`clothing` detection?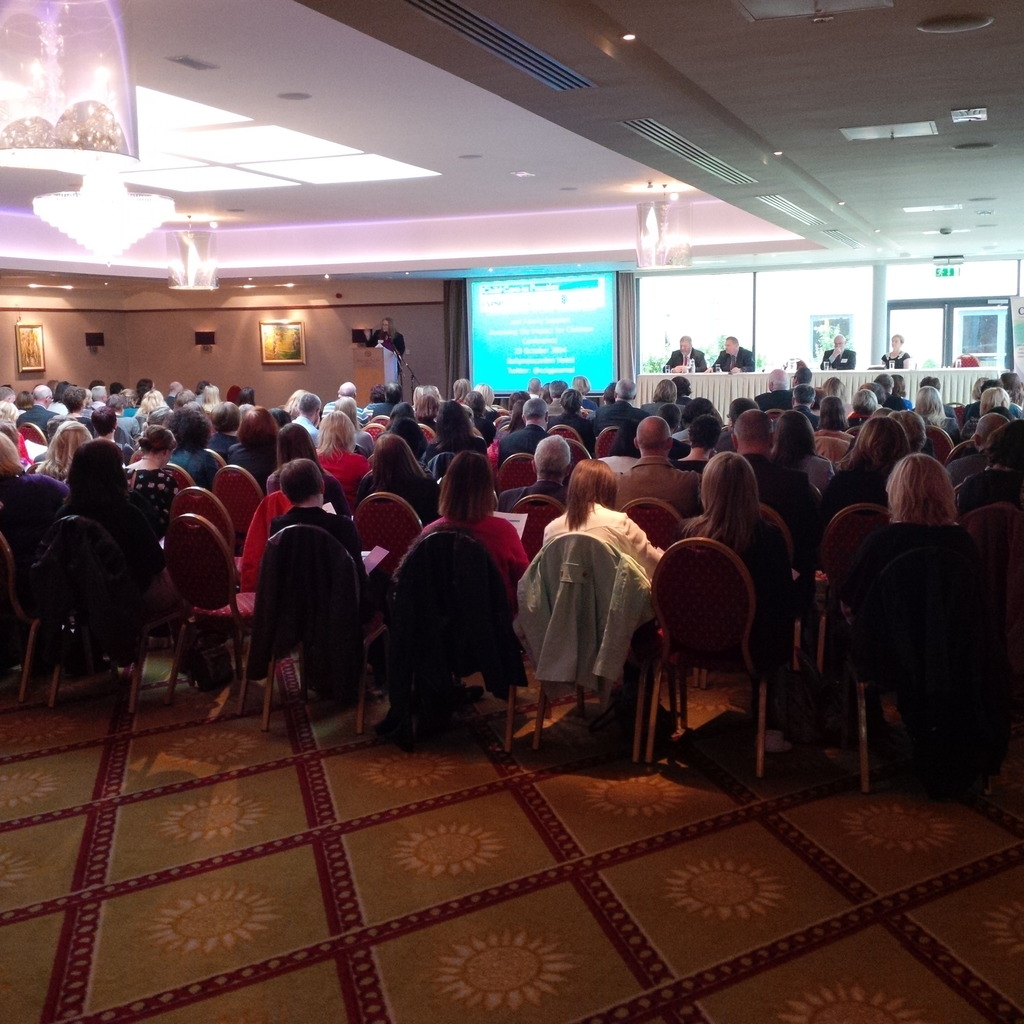
bbox=[377, 323, 401, 396]
